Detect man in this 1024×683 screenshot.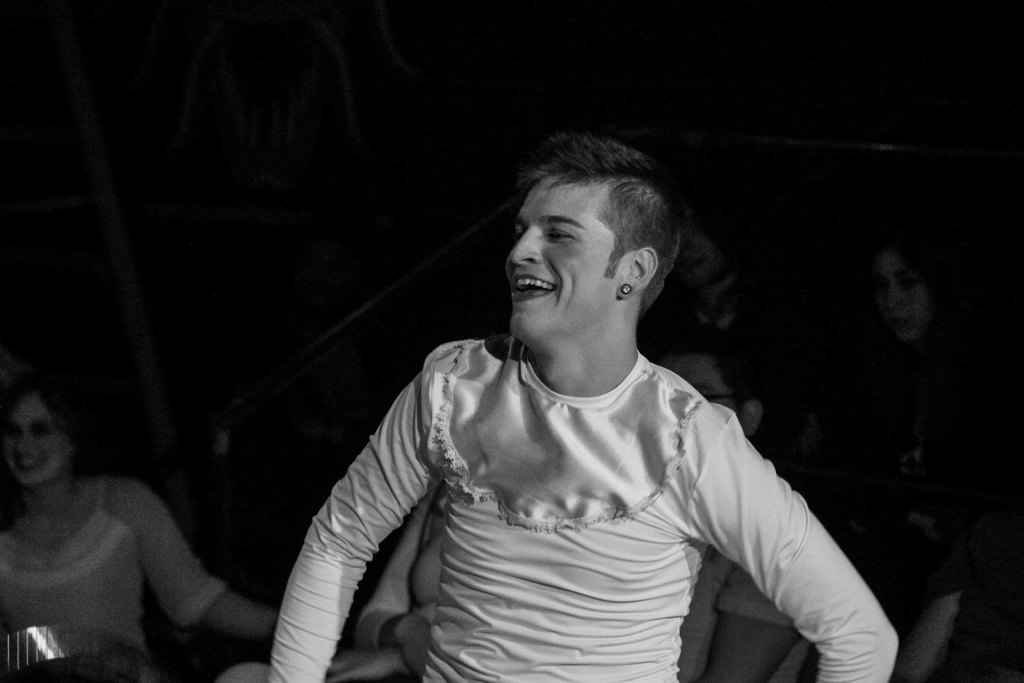
Detection: {"left": 661, "top": 328, "right": 769, "bottom": 445}.
